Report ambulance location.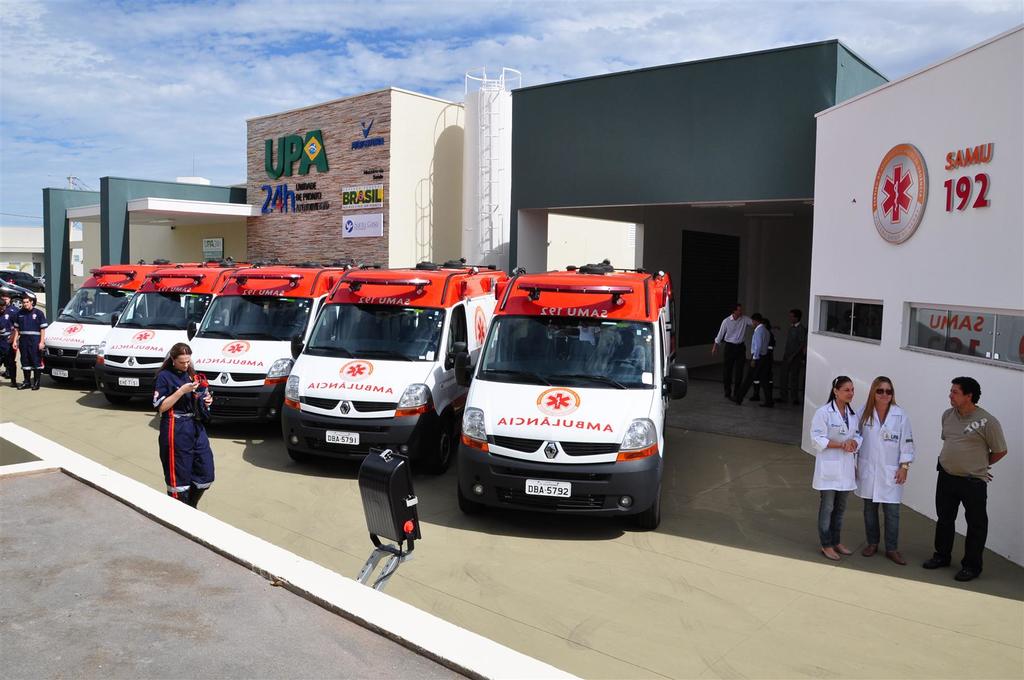
Report: left=36, top=268, right=150, bottom=387.
